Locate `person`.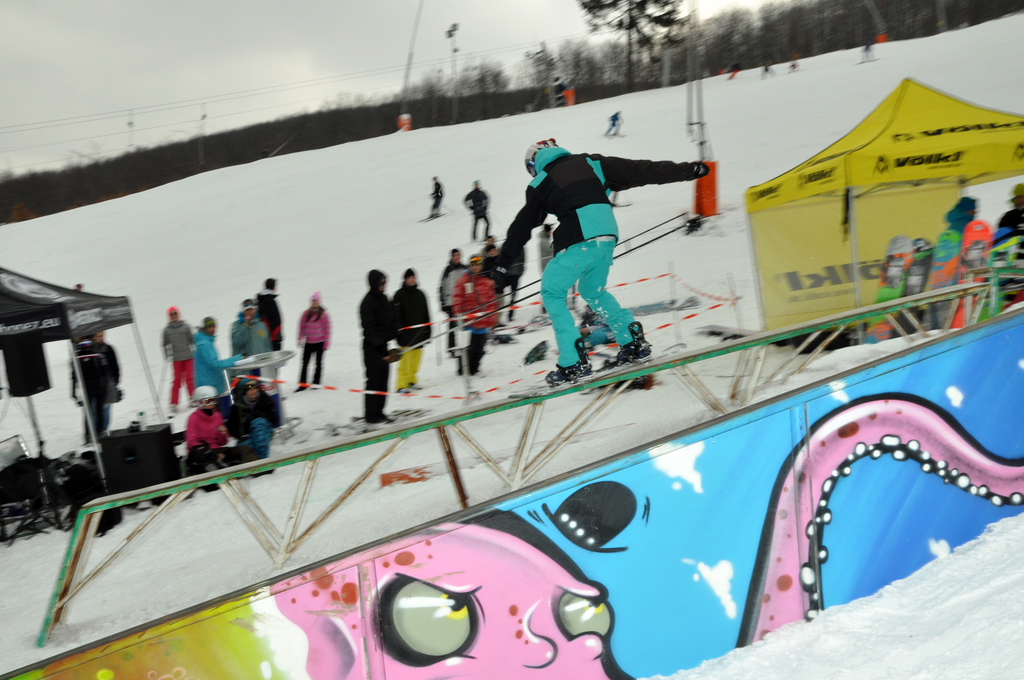
Bounding box: bbox=[506, 250, 526, 320].
